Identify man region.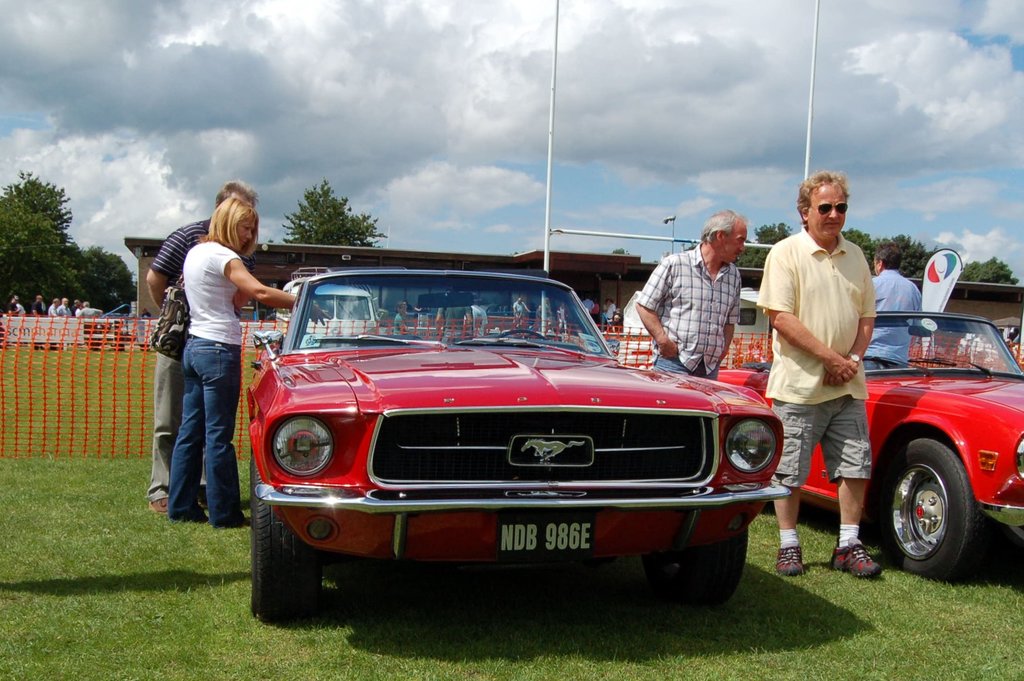
Region: BBox(600, 299, 614, 333).
